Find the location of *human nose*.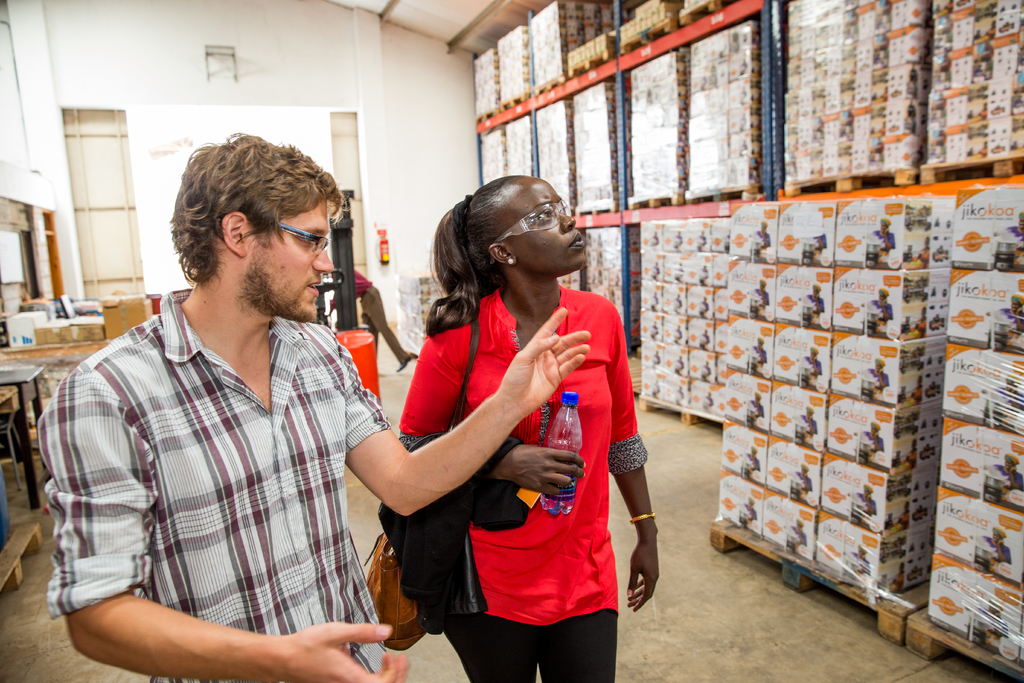
Location: 314, 247, 330, 272.
